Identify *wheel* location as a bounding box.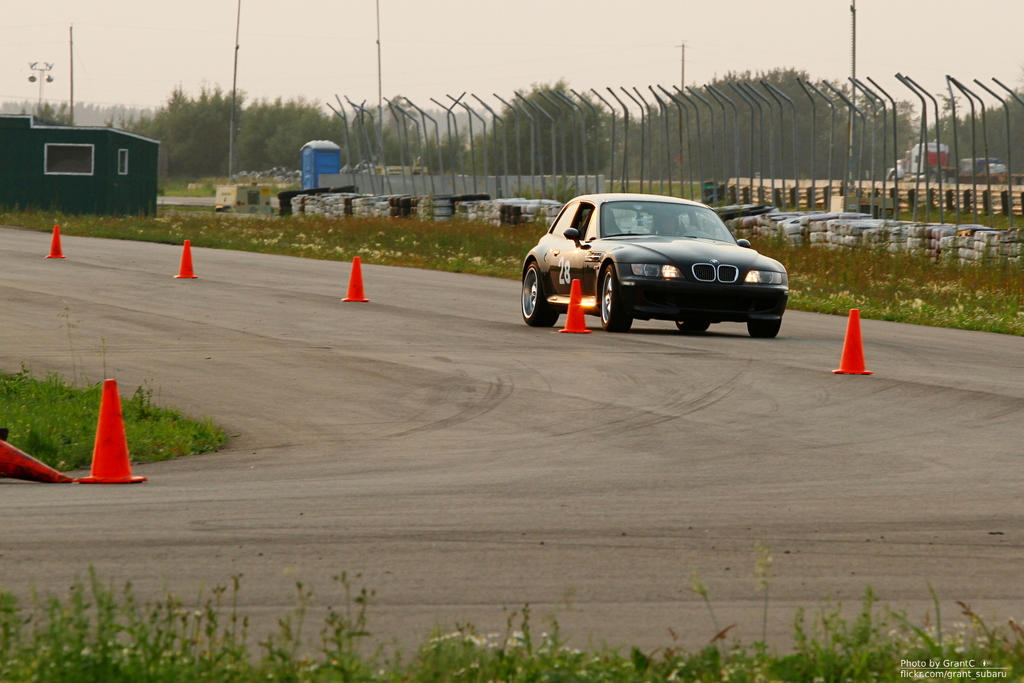
(598,265,636,329).
